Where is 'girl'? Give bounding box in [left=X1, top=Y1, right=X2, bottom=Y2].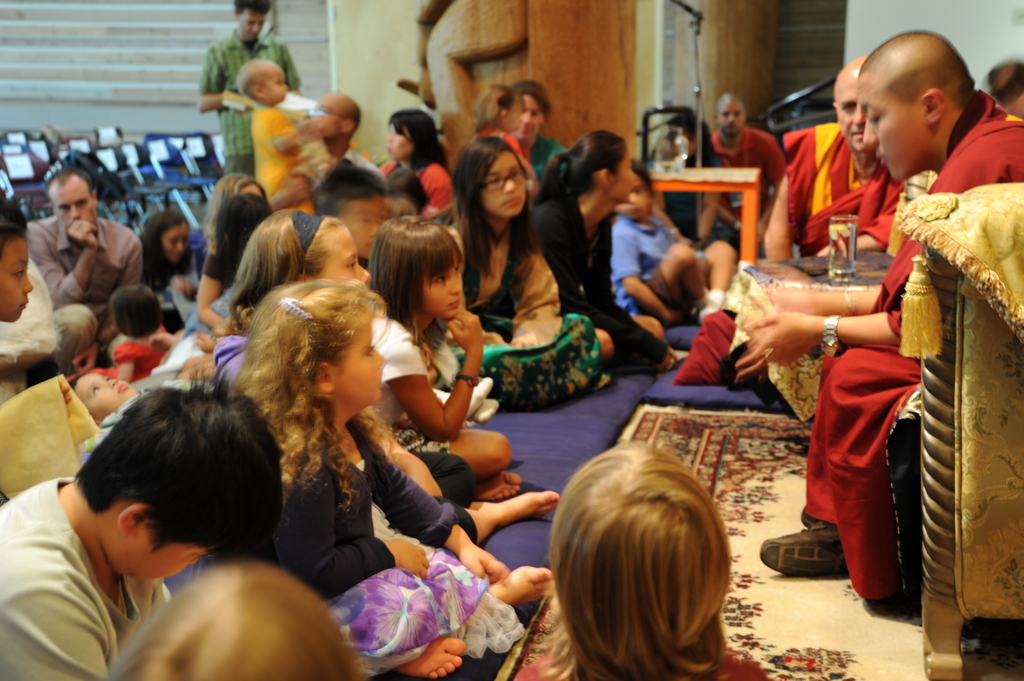
[left=196, top=211, right=550, bottom=538].
